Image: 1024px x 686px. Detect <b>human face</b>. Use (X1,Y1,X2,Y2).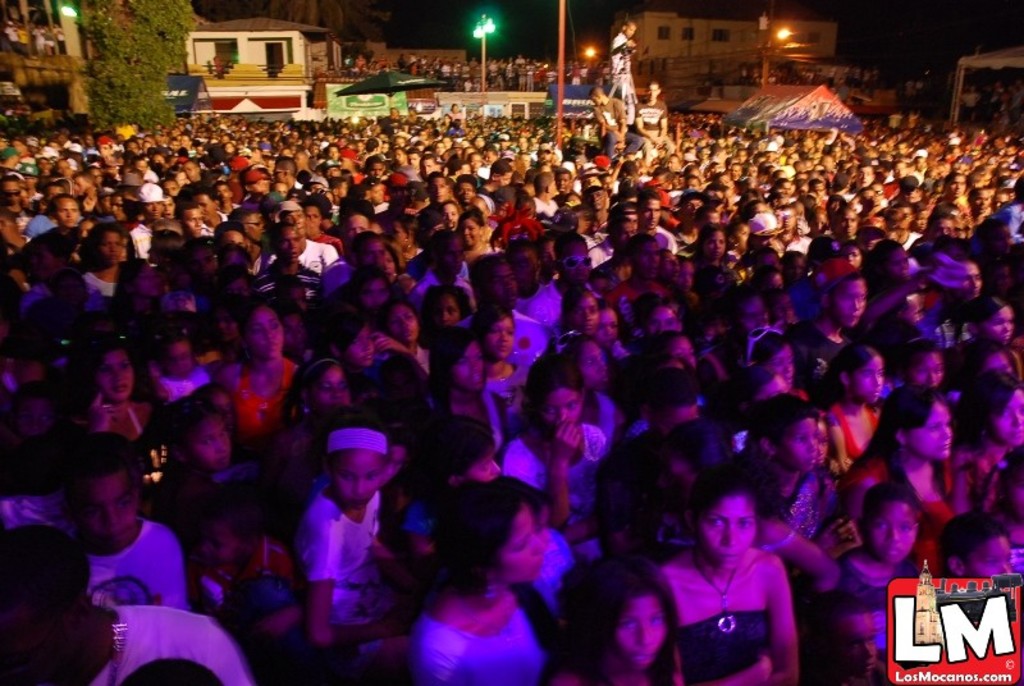
(873,506,918,562).
